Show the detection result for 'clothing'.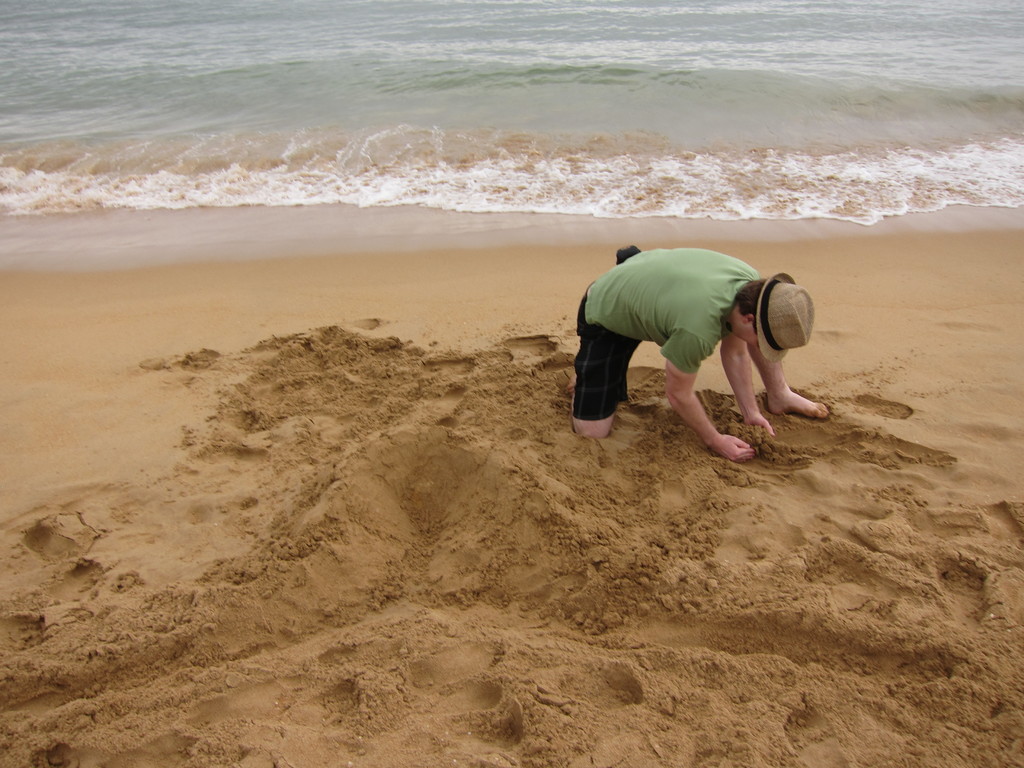
[left=573, top=235, right=816, bottom=438].
